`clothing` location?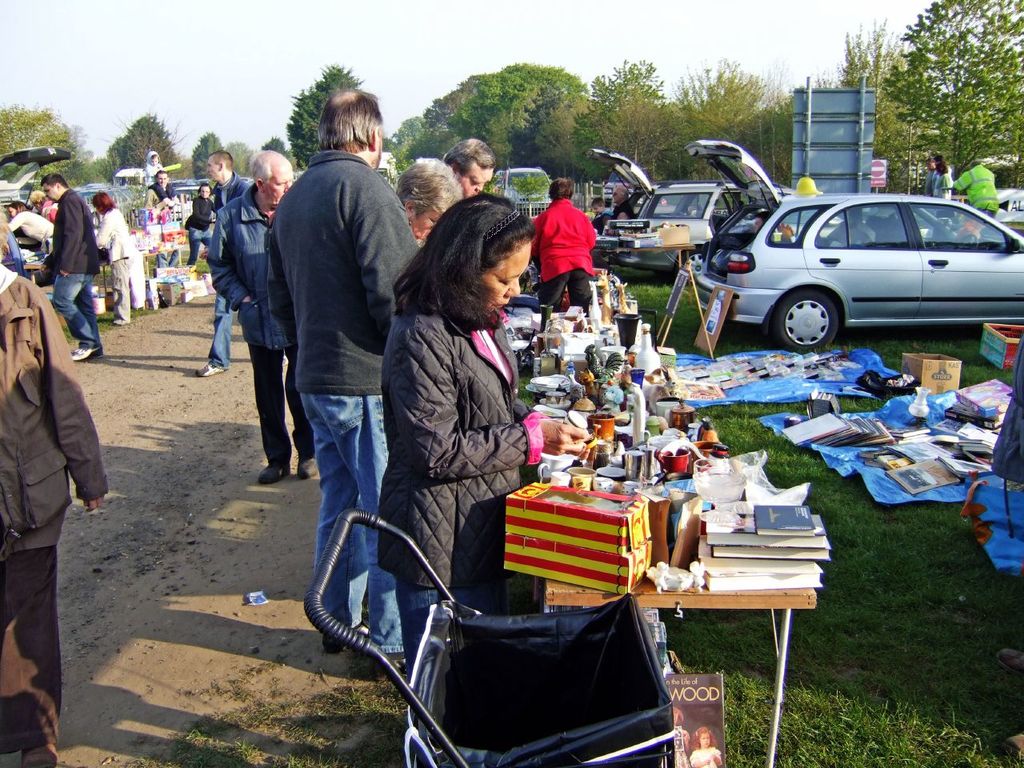
{"left": 951, "top": 168, "right": 998, "bottom": 218}
